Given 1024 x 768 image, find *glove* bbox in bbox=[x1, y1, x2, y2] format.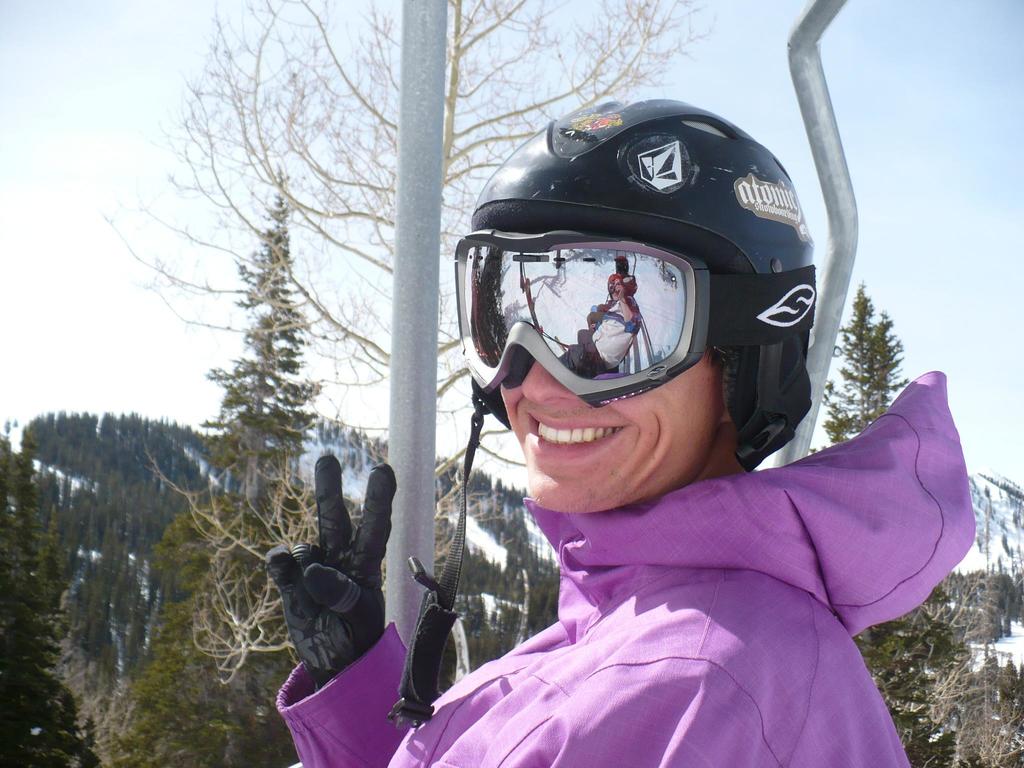
bbox=[263, 458, 399, 685].
